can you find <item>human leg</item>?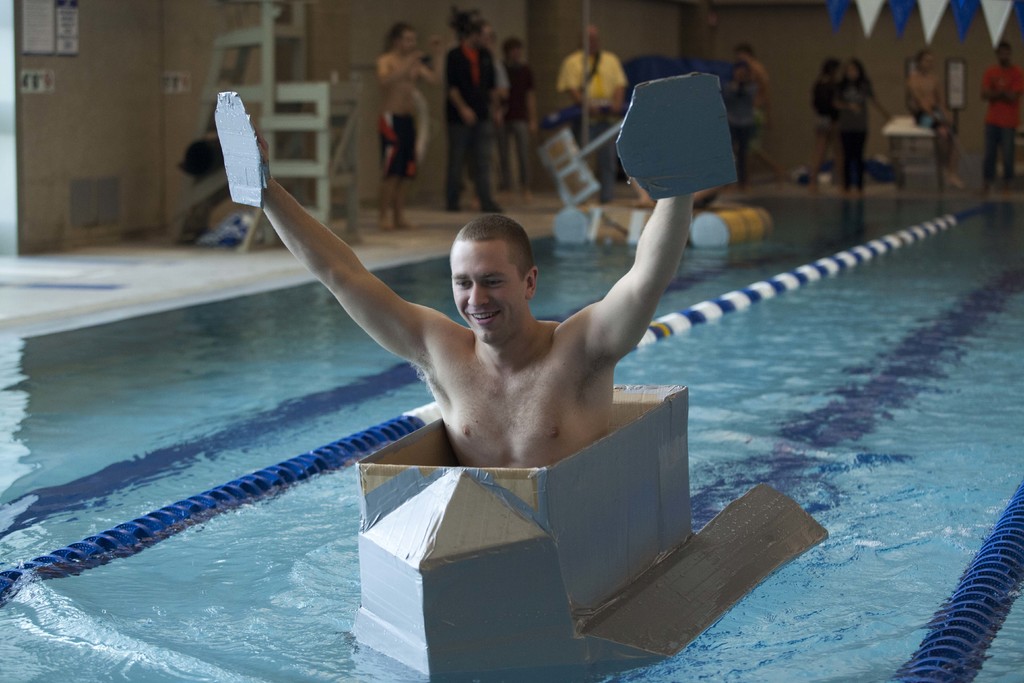
Yes, bounding box: 1002, 125, 1013, 188.
